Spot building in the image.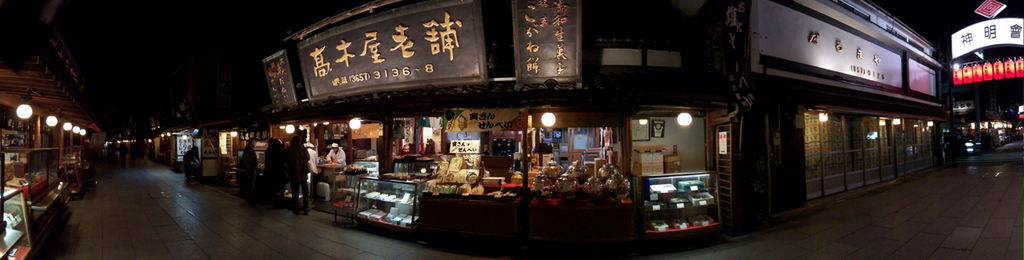
building found at 146:0:955:257.
